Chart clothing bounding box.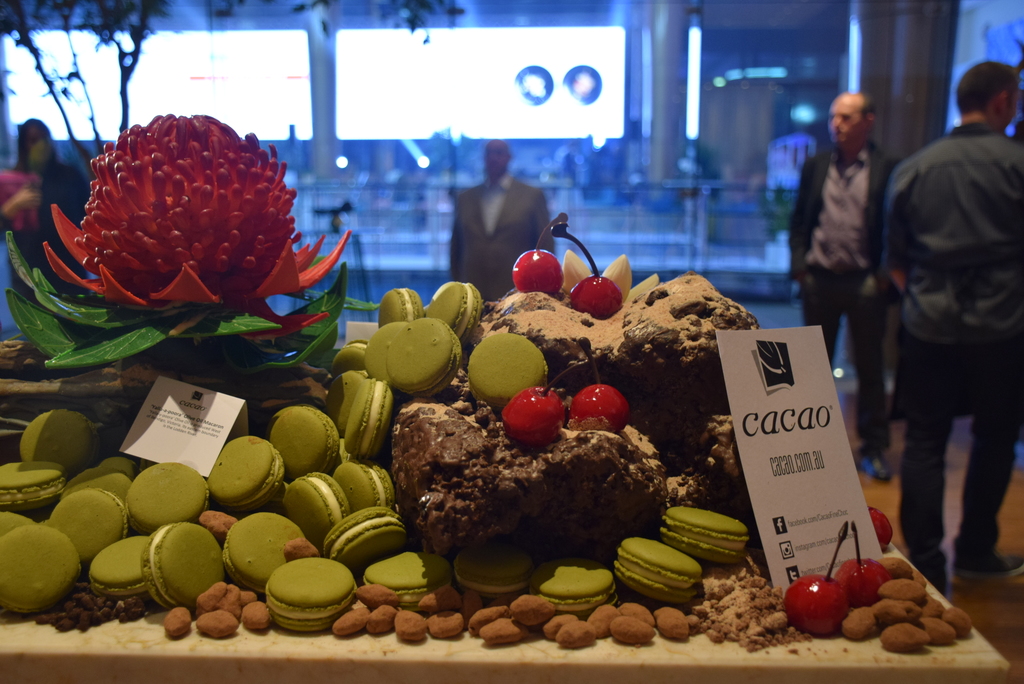
Charted: select_region(449, 174, 558, 305).
